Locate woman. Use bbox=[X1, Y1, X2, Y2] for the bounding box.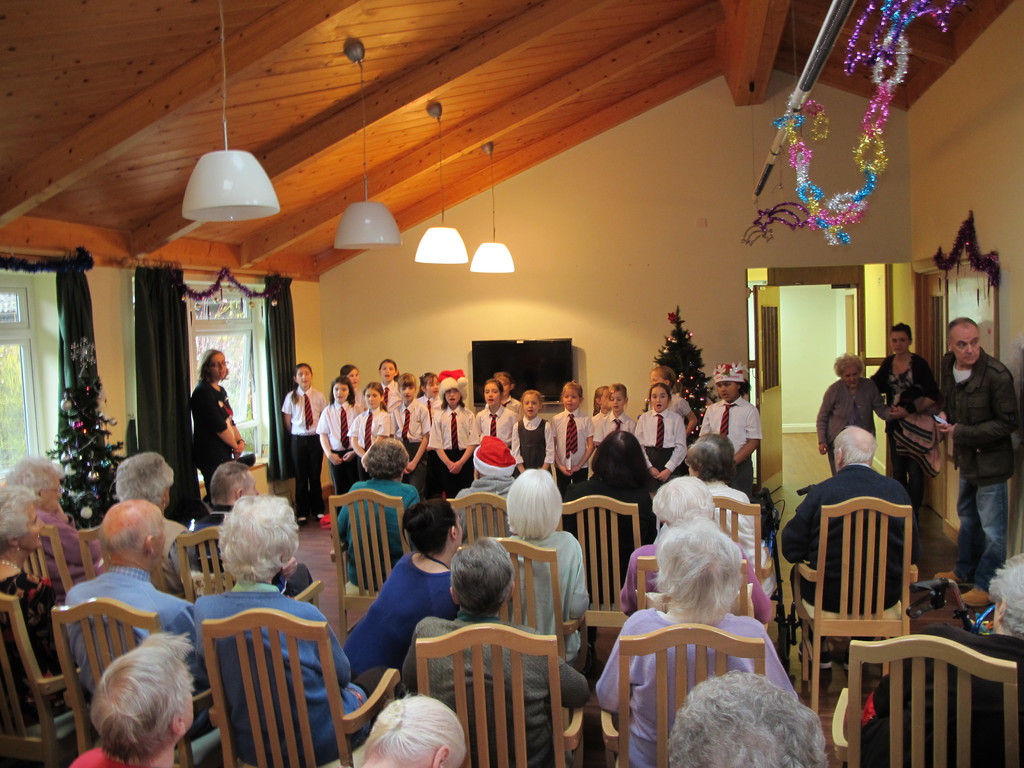
bbox=[191, 344, 247, 496].
